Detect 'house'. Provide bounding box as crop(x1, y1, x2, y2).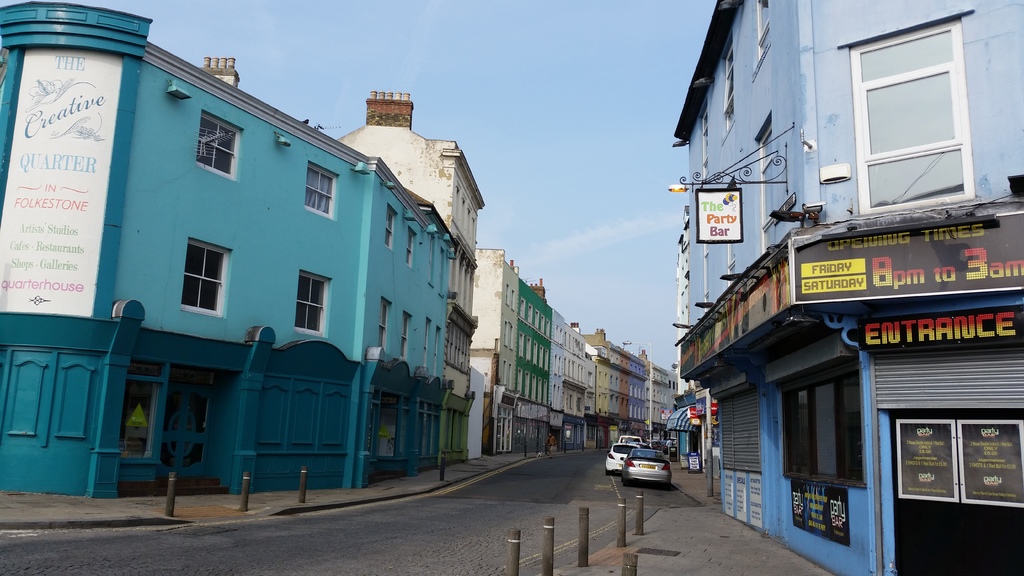
crop(595, 351, 639, 453).
